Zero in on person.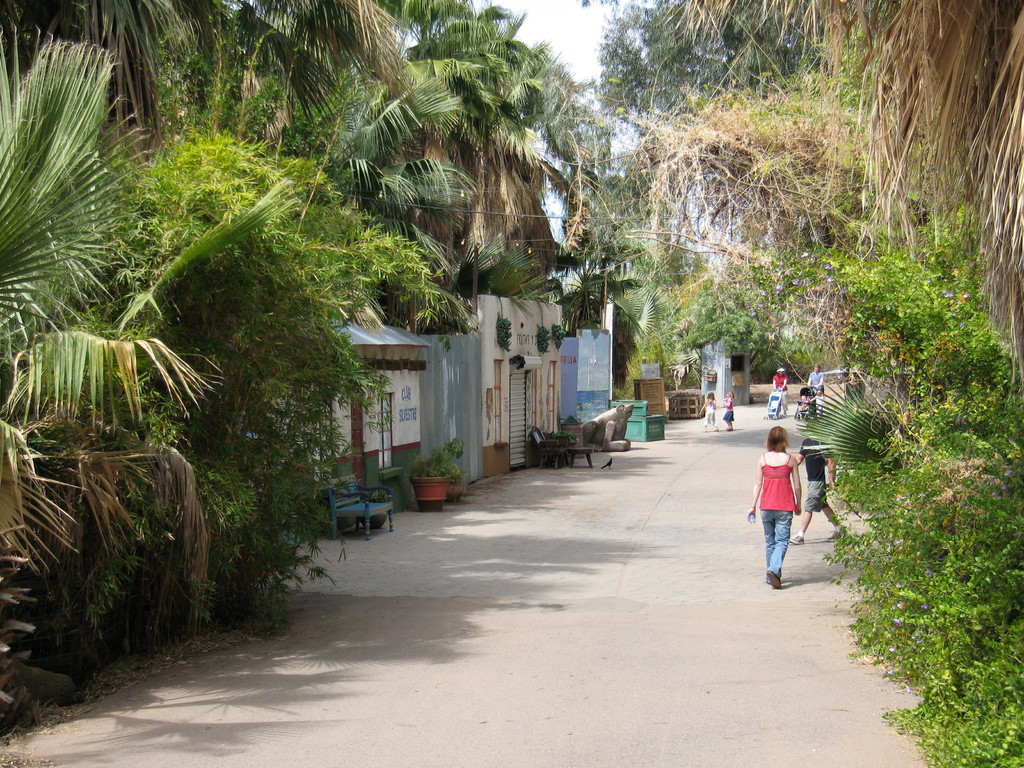
Zeroed in: 794:435:847:541.
